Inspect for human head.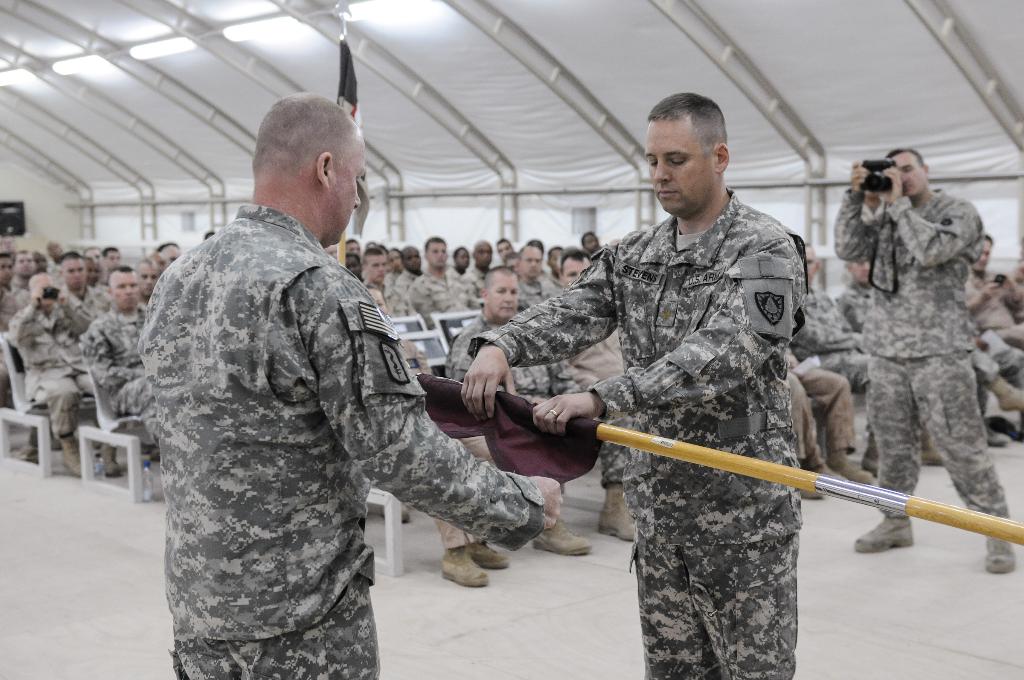
Inspection: [x1=842, y1=255, x2=876, y2=287].
